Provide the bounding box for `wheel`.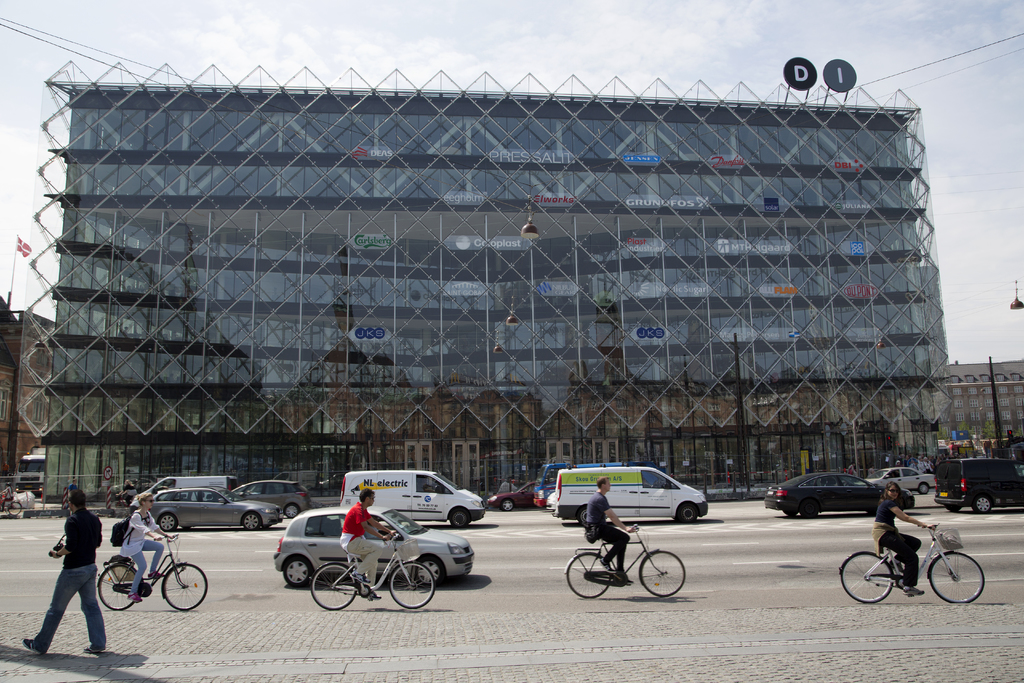
left=674, top=502, right=701, bottom=523.
